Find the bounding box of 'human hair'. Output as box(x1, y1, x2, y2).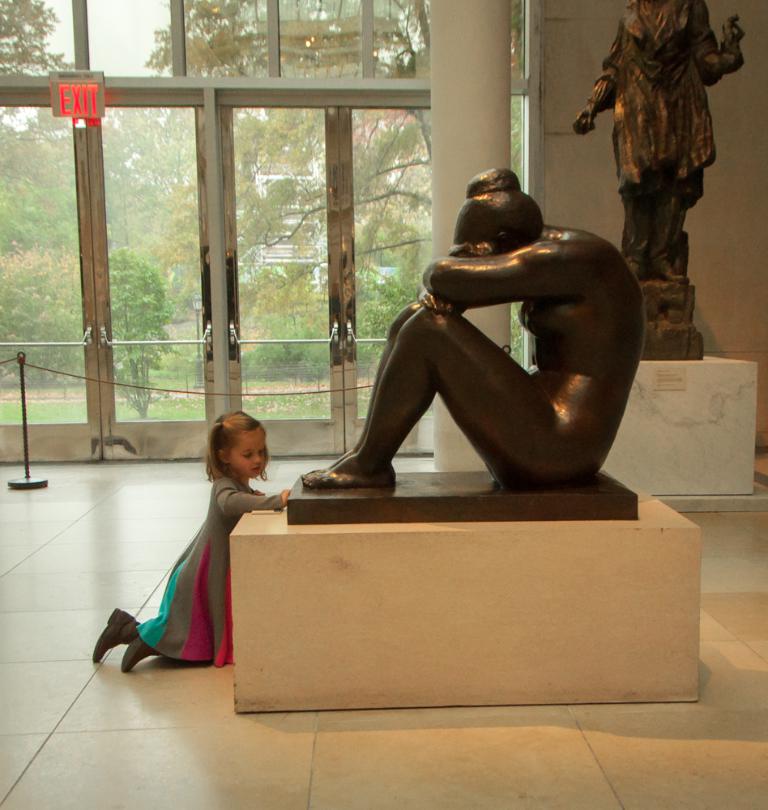
box(453, 167, 544, 250).
